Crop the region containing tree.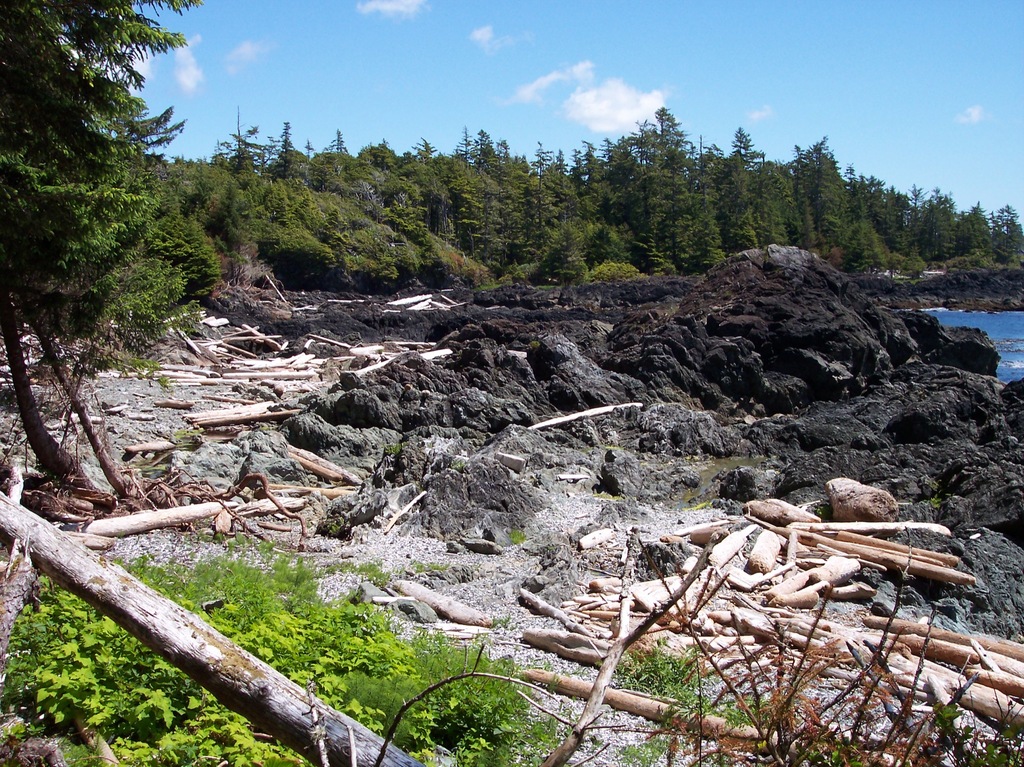
Crop region: select_region(12, 15, 202, 504).
